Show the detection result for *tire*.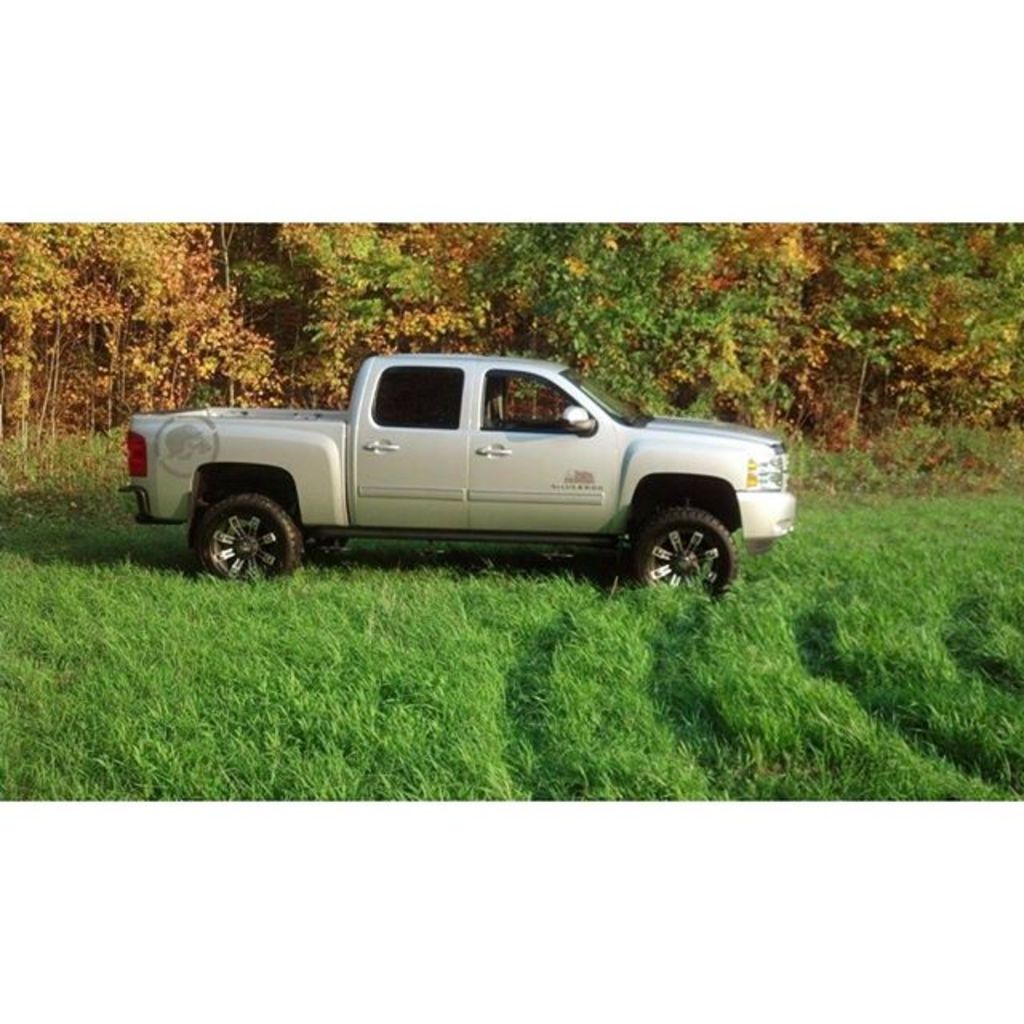
(left=637, top=502, right=746, bottom=600).
